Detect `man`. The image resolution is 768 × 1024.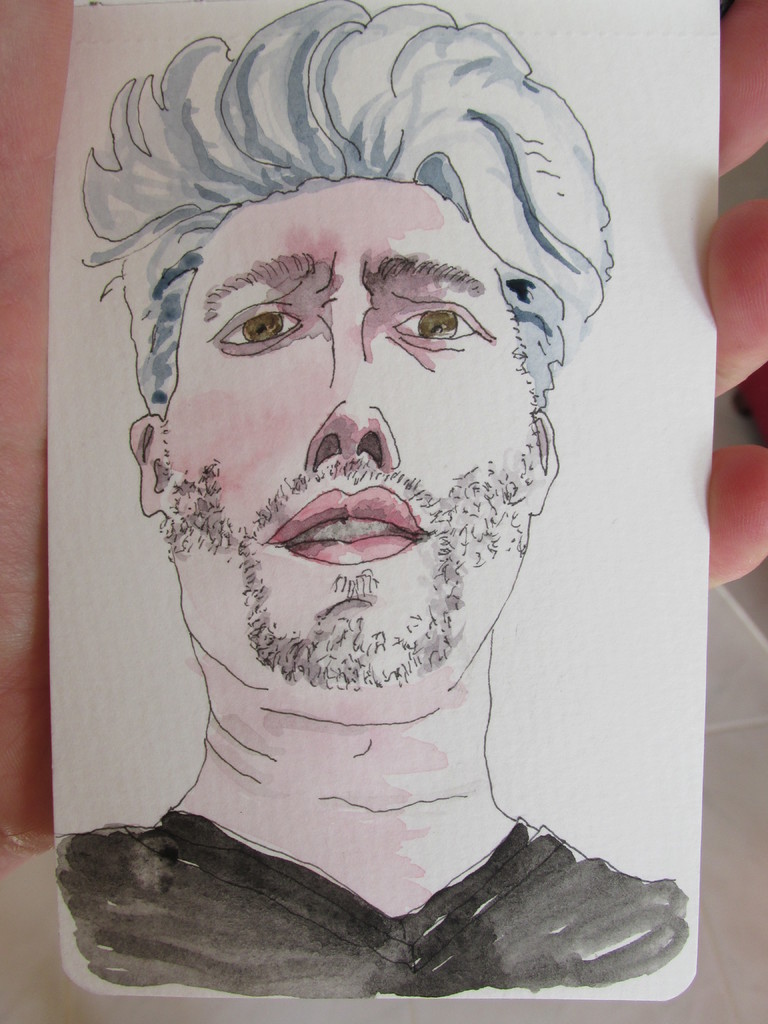
33 33 707 986.
